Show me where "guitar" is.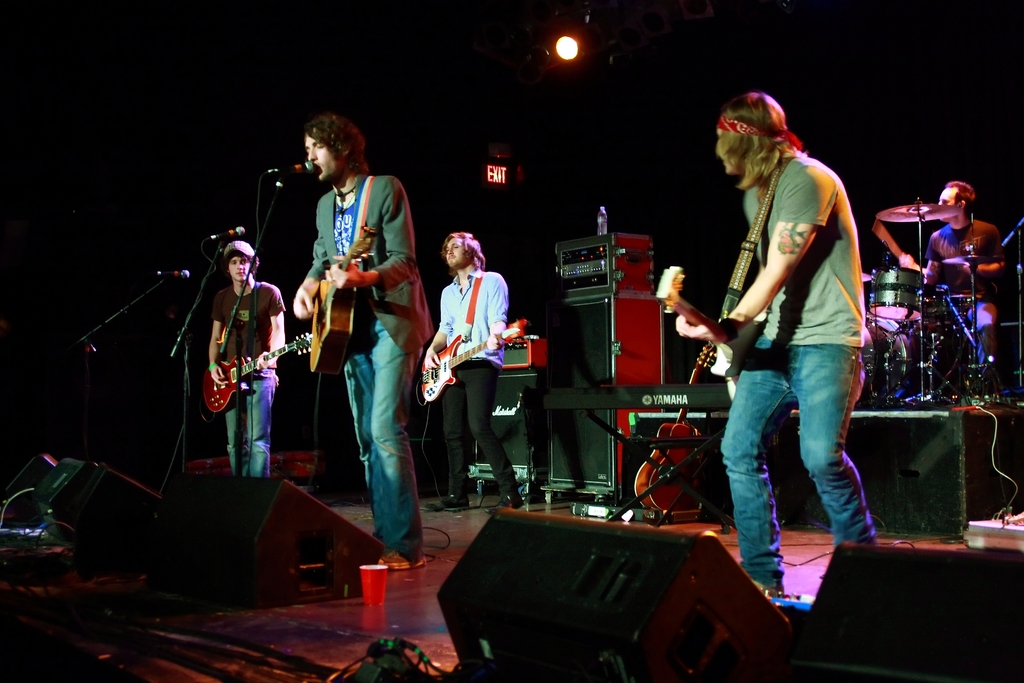
"guitar" is at bbox=(634, 378, 676, 520).
